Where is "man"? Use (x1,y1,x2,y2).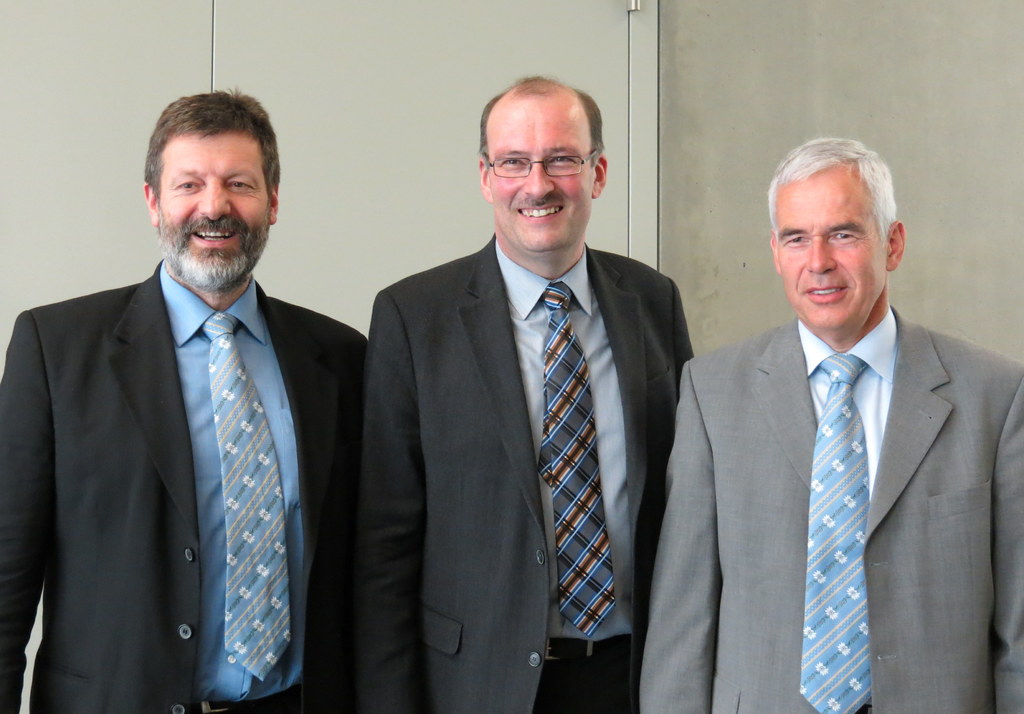
(360,72,696,713).
